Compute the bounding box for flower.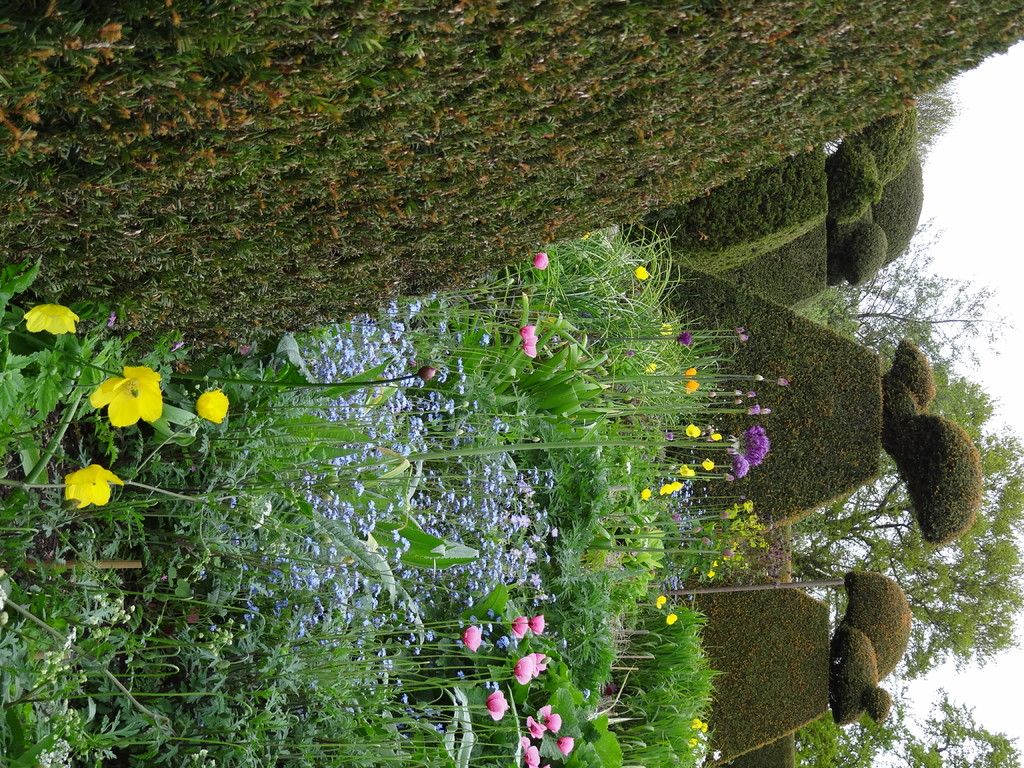
locate(533, 253, 549, 273).
